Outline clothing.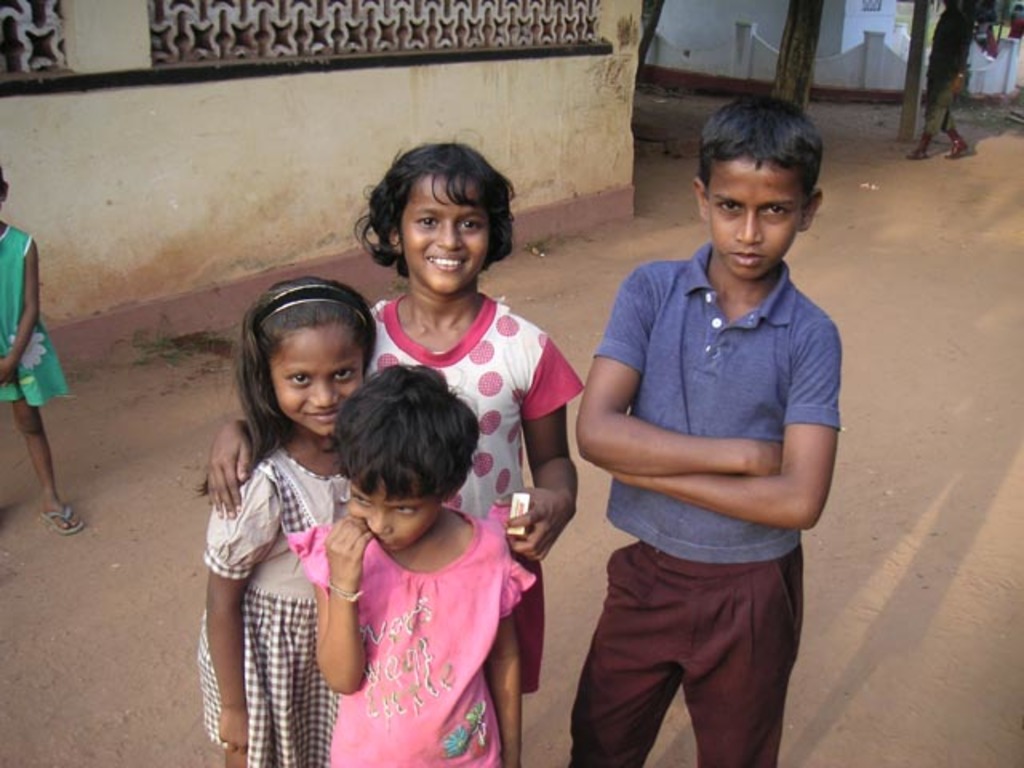
Outline: 195 438 355 766.
